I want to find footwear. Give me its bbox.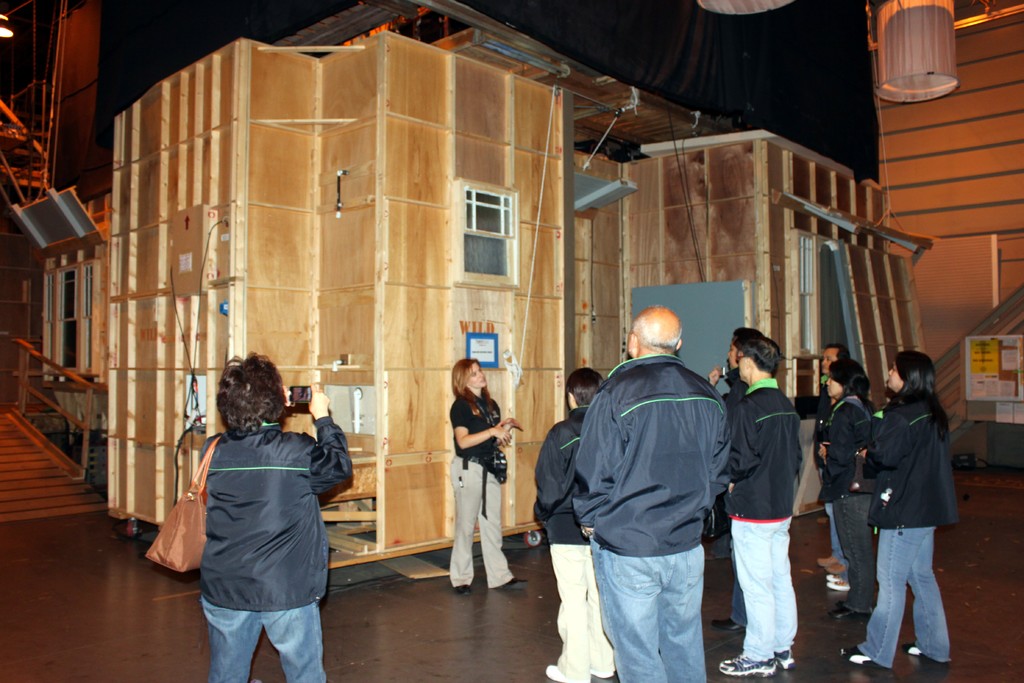
BBox(493, 575, 538, 593).
